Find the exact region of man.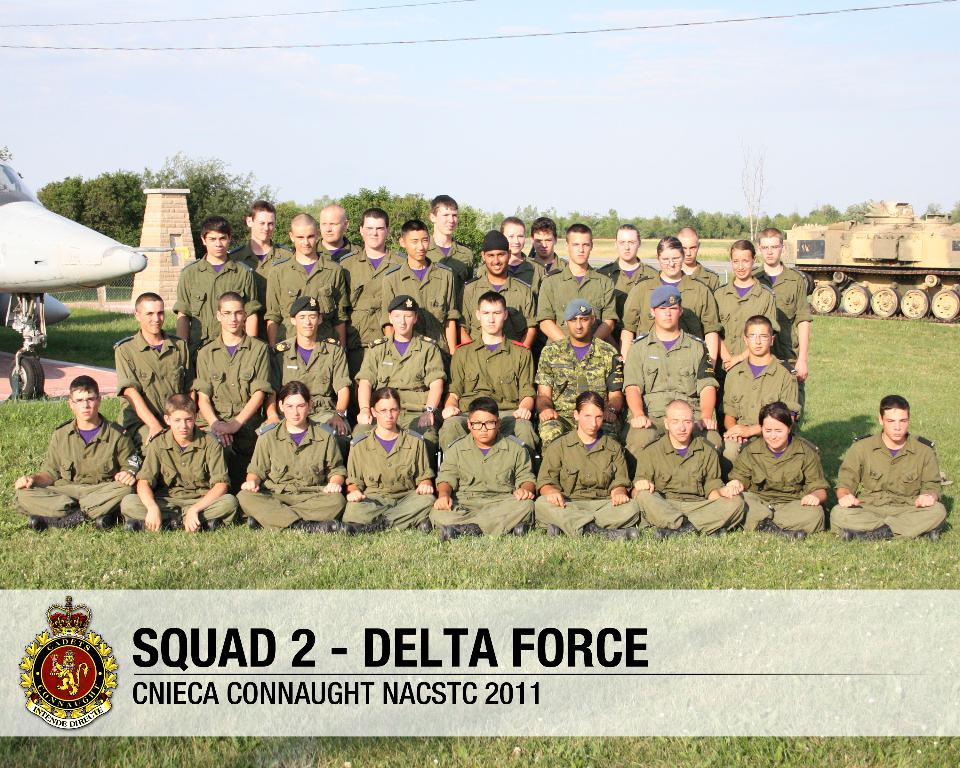
Exact region: bbox=(536, 226, 630, 359).
